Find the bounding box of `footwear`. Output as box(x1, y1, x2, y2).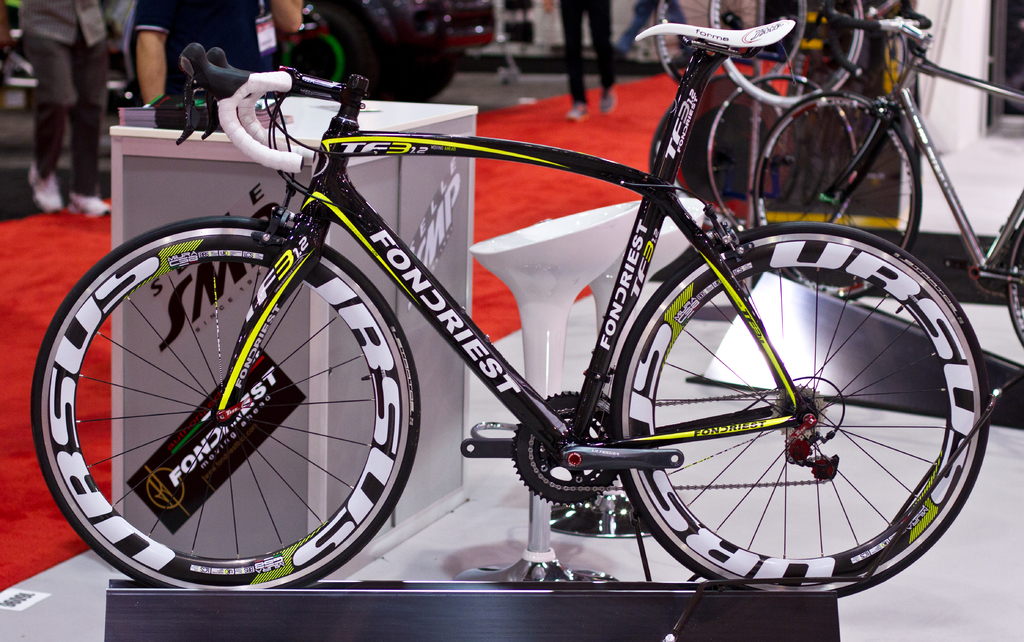
box(566, 104, 590, 125).
